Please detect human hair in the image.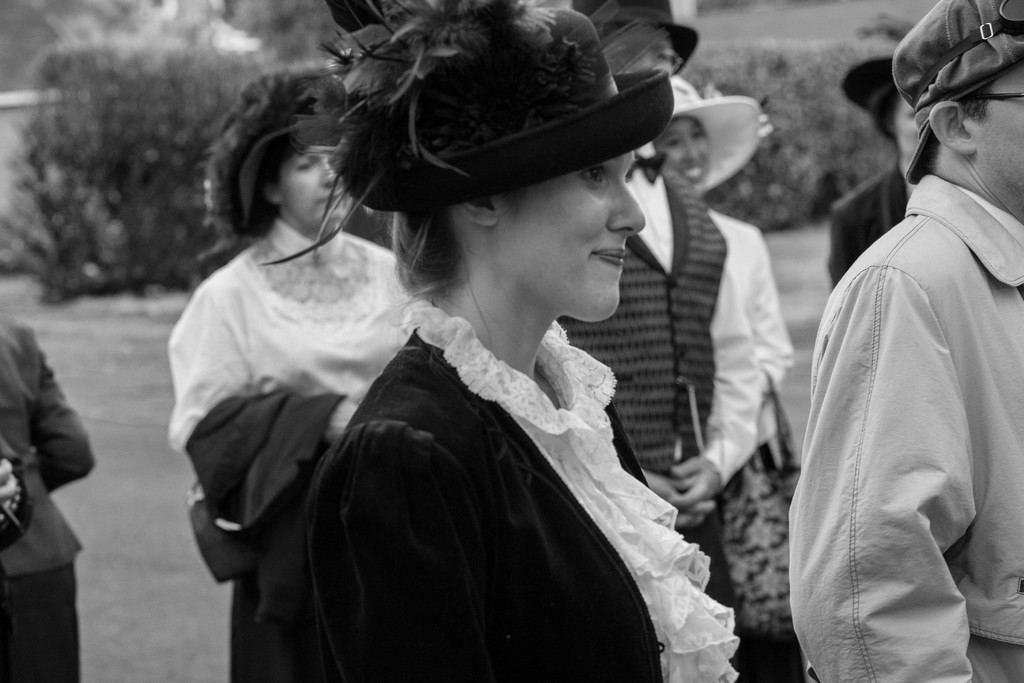
x1=312 y1=0 x2=719 y2=301.
